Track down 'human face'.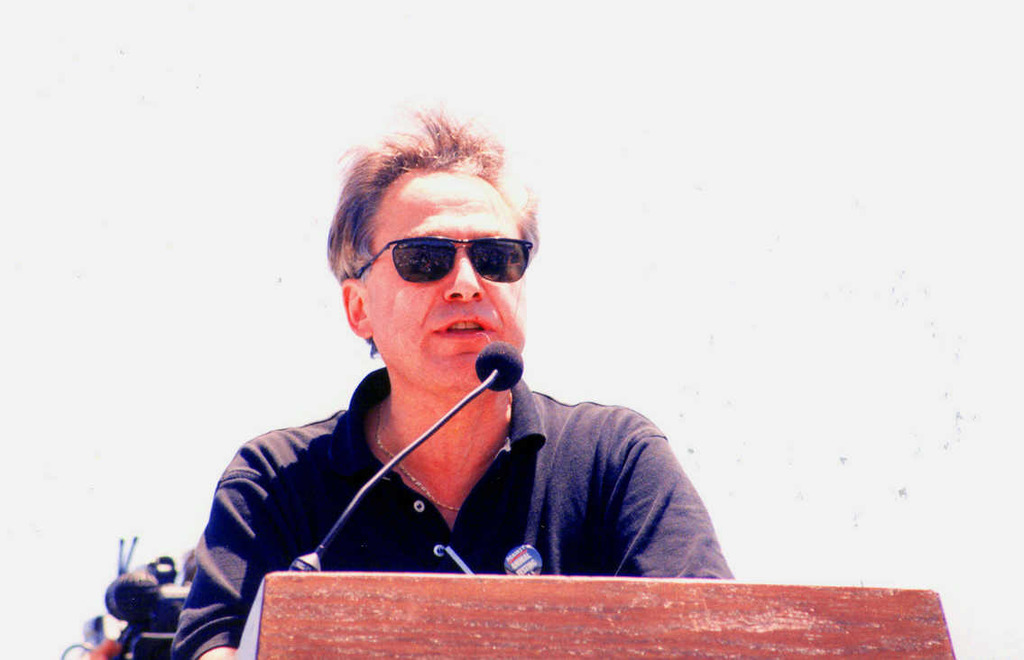
Tracked to rect(367, 168, 530, 402).
